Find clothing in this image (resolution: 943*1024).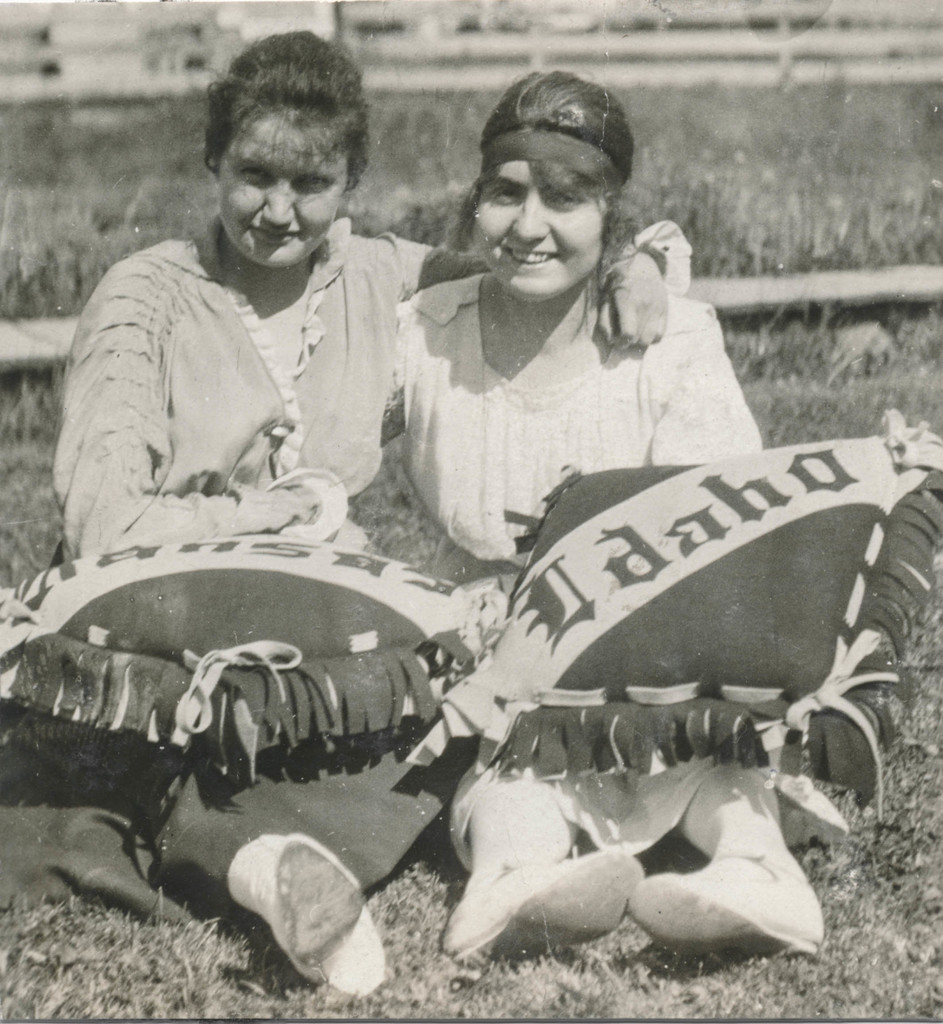
BBox(43, 211, 689, 927).
